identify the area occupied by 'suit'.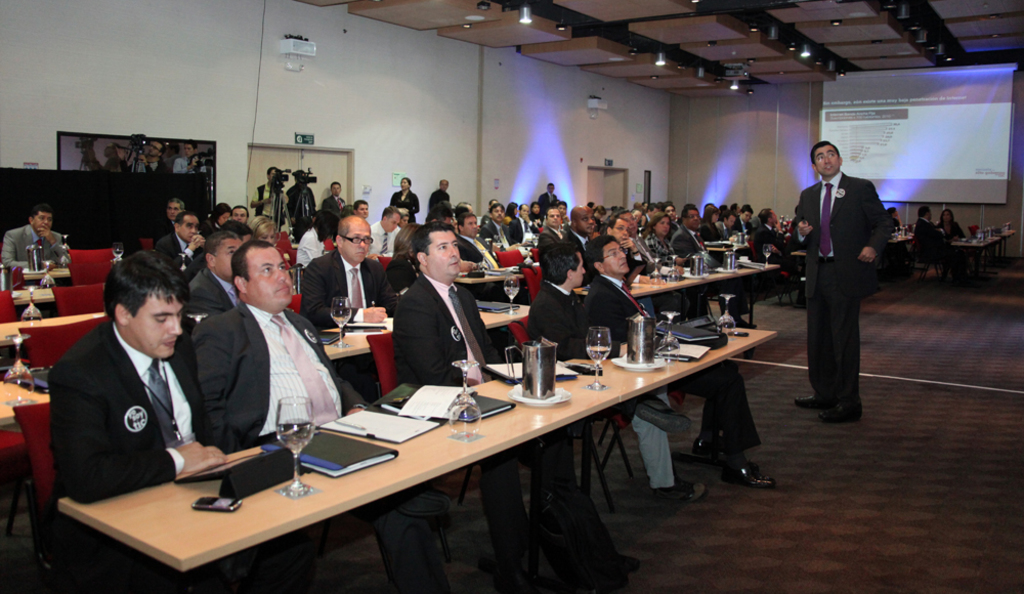
Area: (x1=157, y1=236, x2=204, y2=273).
